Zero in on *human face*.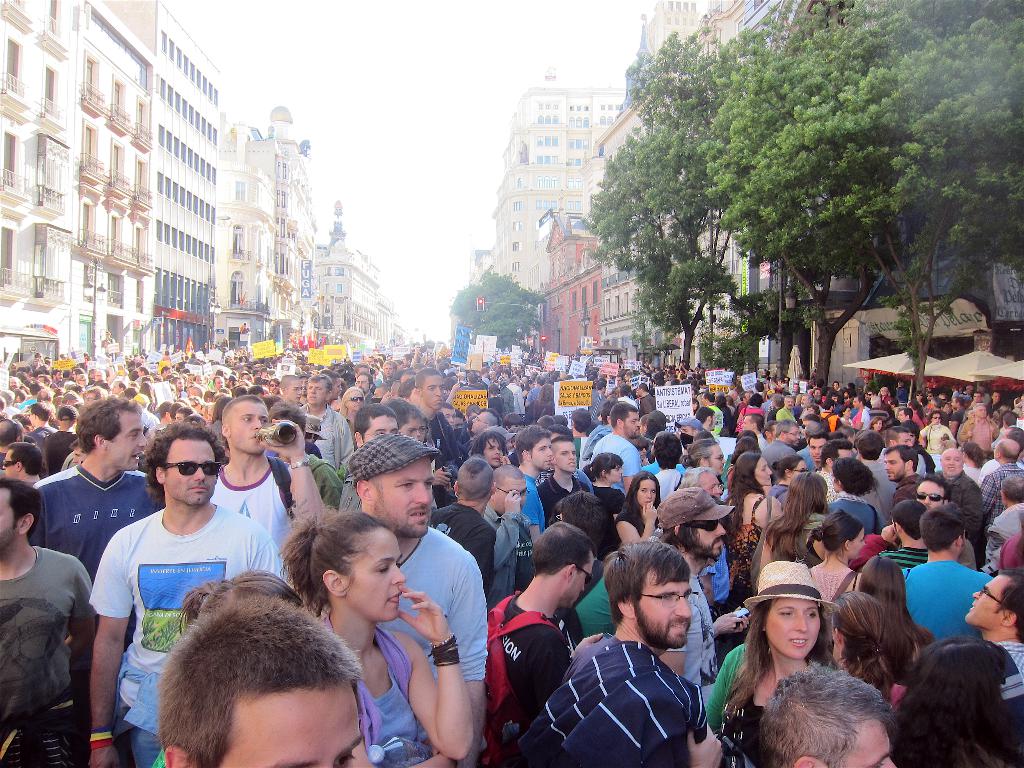
Zeroed in: [402,421,424,442].
